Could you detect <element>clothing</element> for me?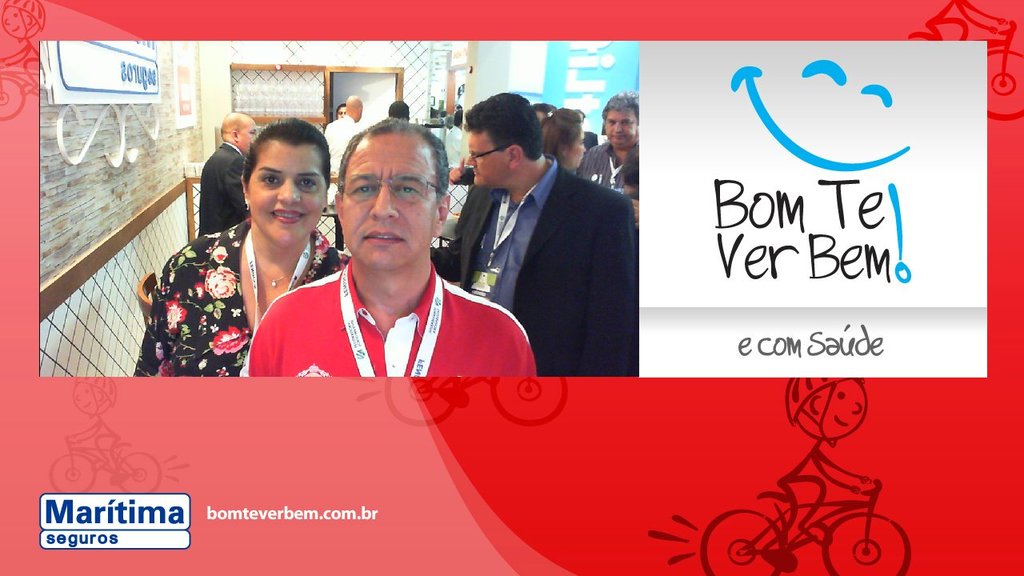
Detection result: rect(118, 213, 330, 384).
